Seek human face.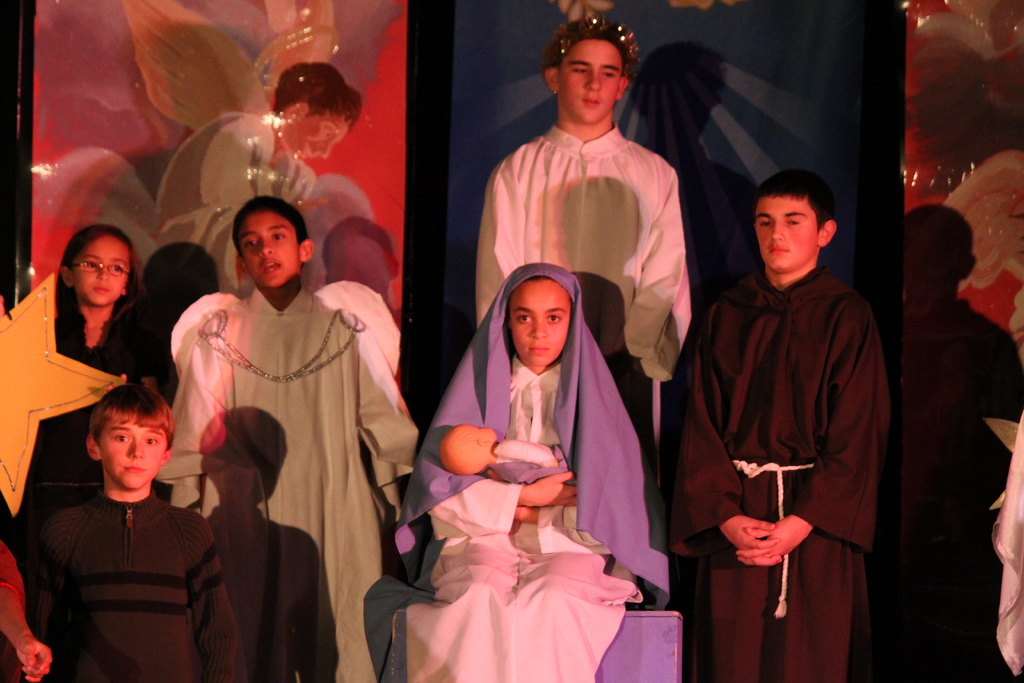
756,197,822,275.
